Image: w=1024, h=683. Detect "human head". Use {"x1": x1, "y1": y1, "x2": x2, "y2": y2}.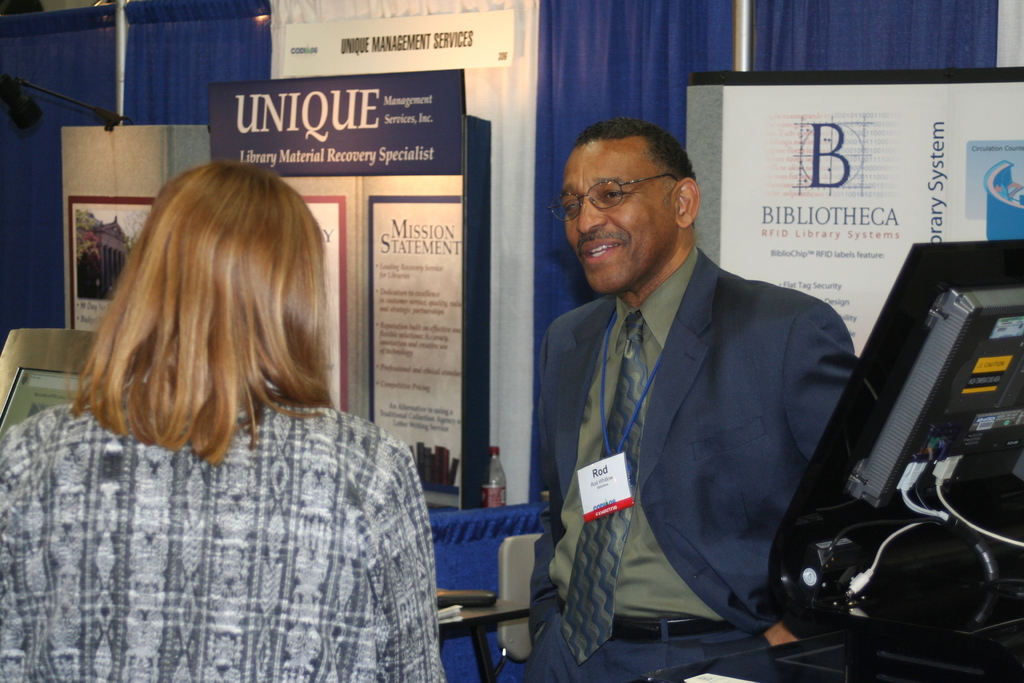
{"x1": 93, "y1": 157, "x2": 334, "y2": 420}.
